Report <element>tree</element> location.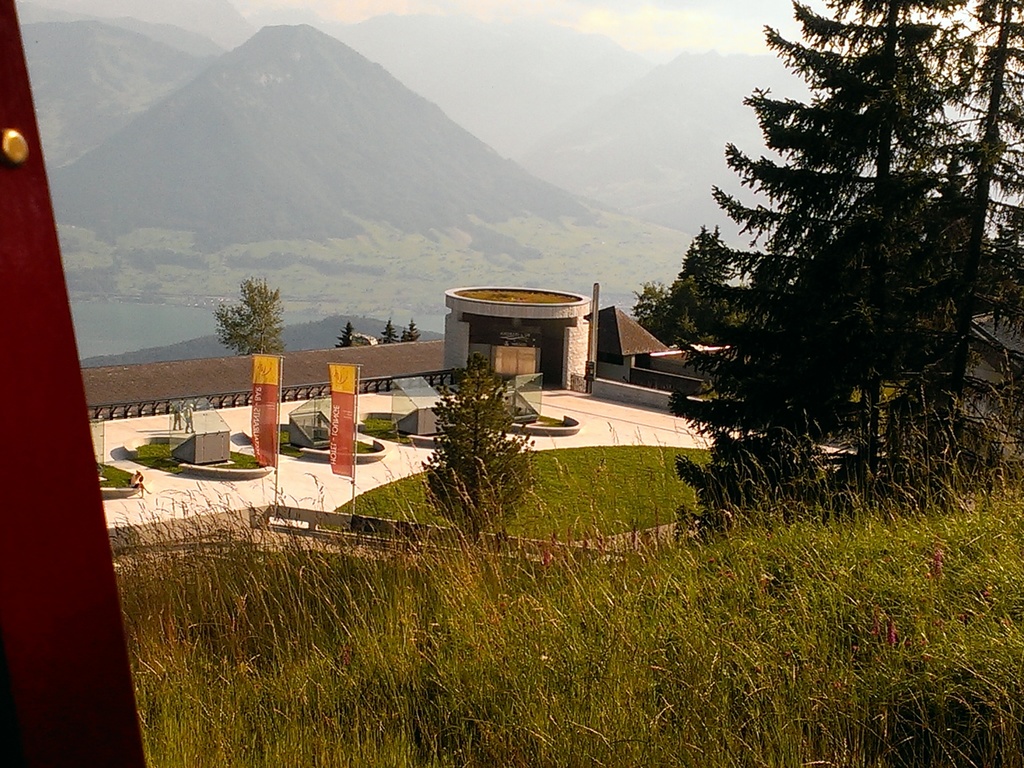
Report: 380 301 422 341.
